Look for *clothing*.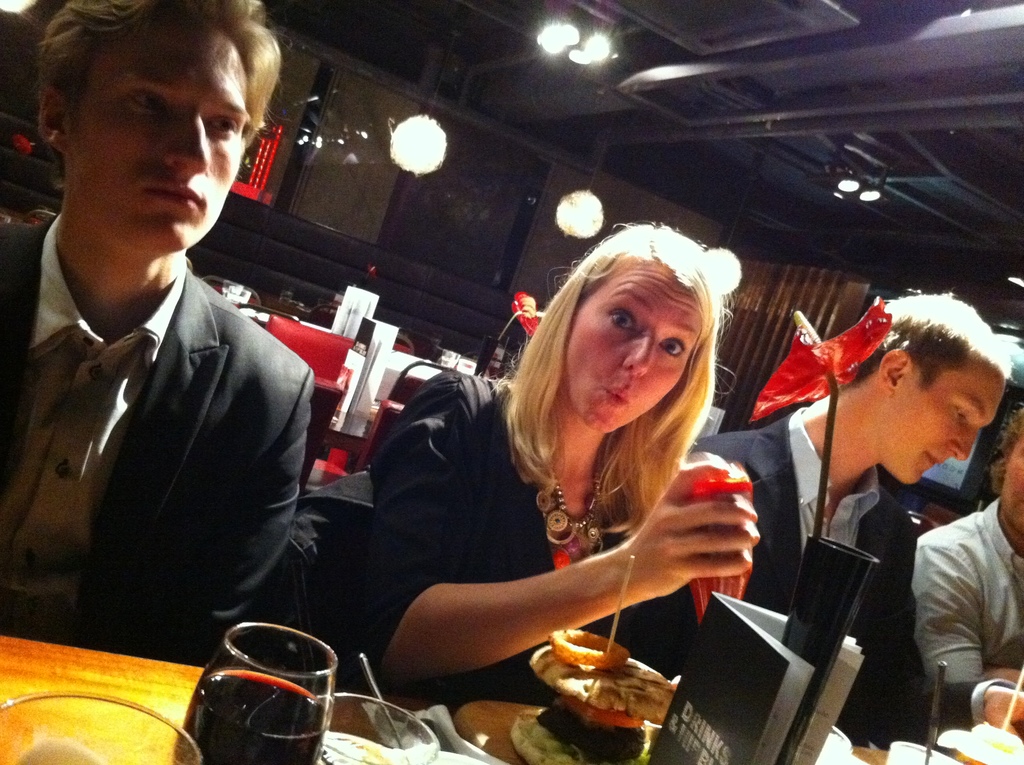
Found: crop(0, 209, 319, 667).
